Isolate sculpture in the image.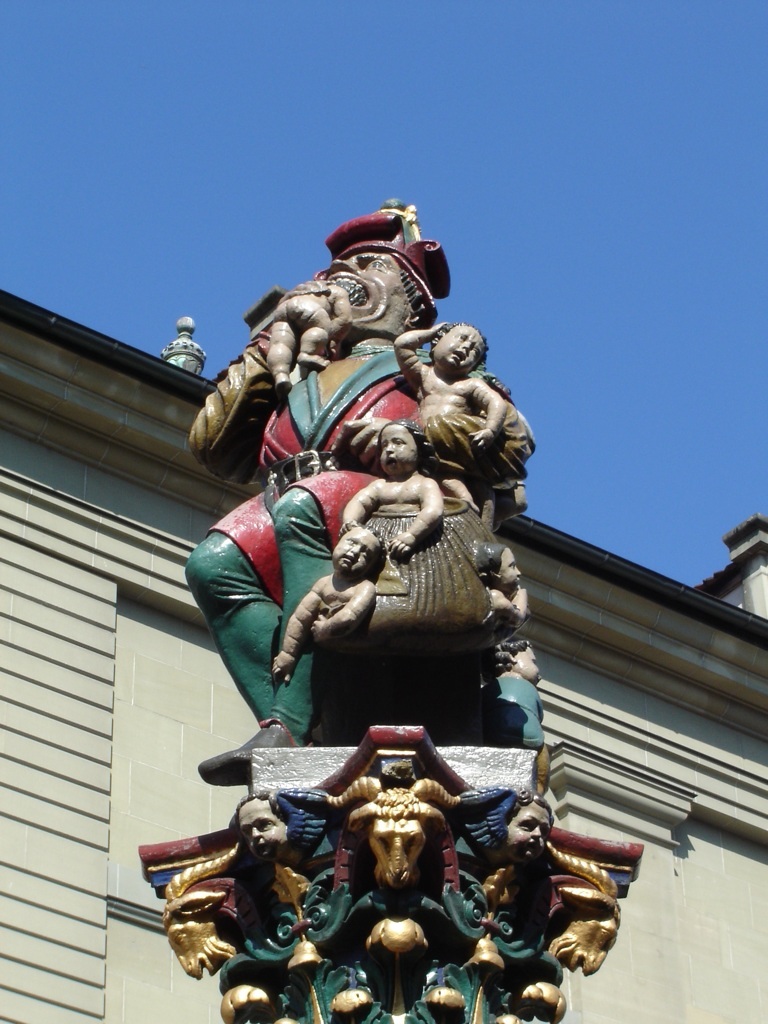
Isolated region: box(460, 783, 559, 863).
